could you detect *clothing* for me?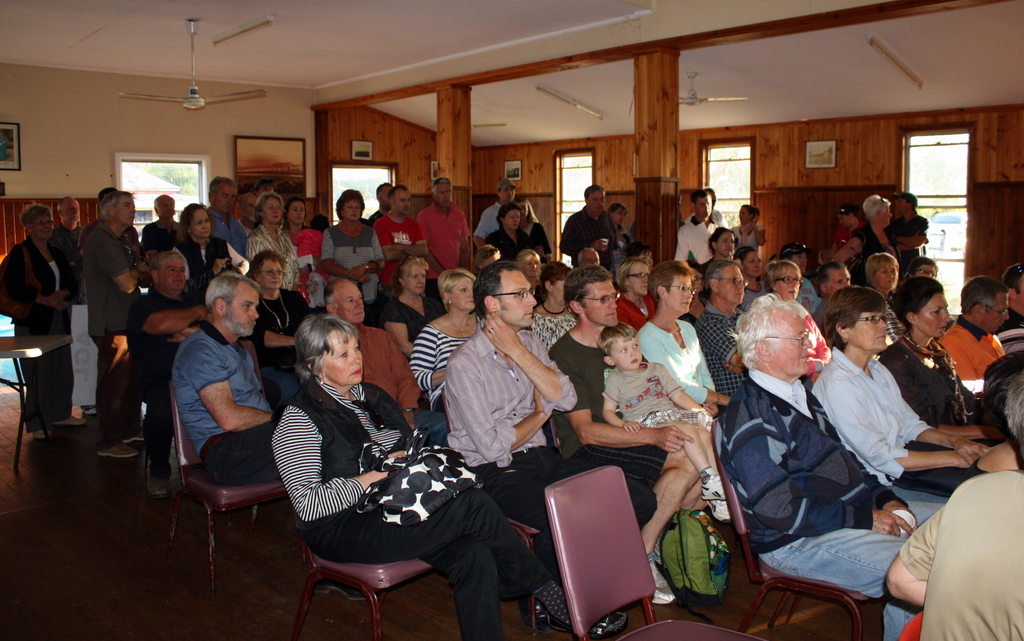
Detection result: (490, 235, 524, 276).
